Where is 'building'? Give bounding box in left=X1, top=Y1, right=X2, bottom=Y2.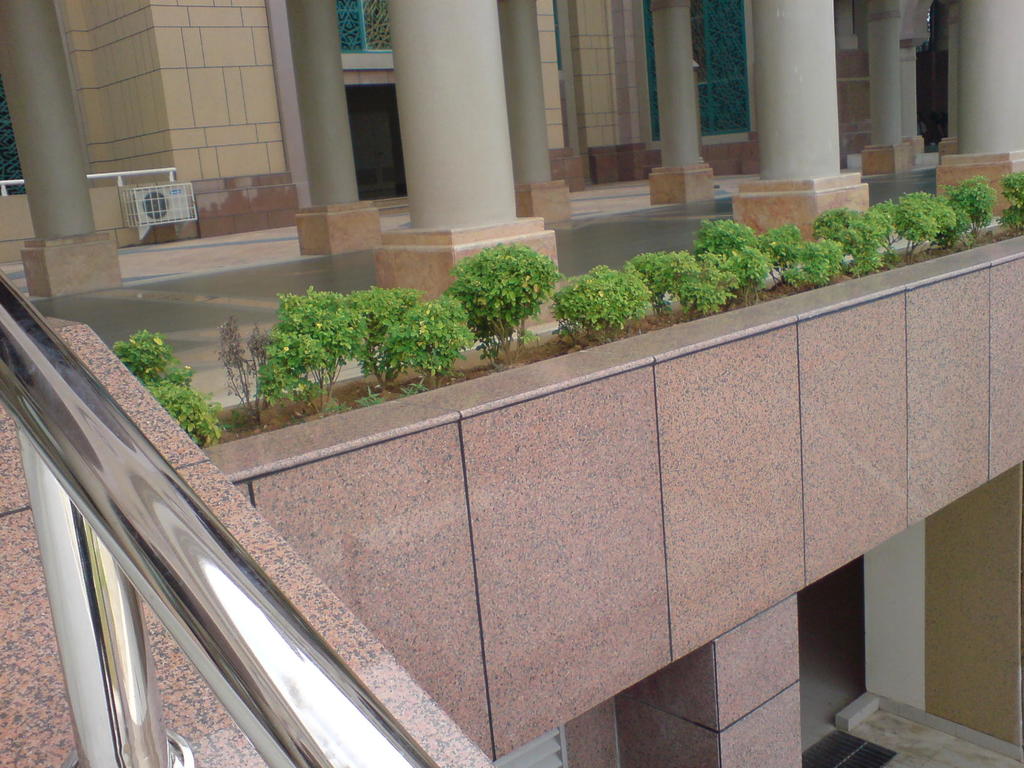
left=0, top=0, right=1023, bottom=767.
